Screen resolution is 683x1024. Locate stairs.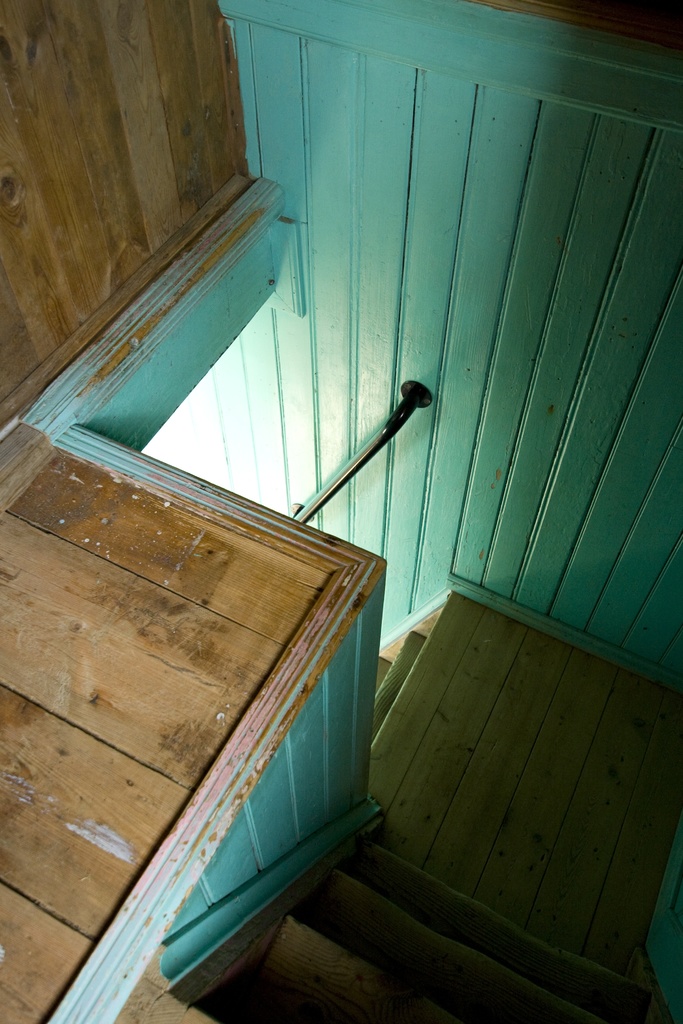
crop(187, 835, 650, 1023).
